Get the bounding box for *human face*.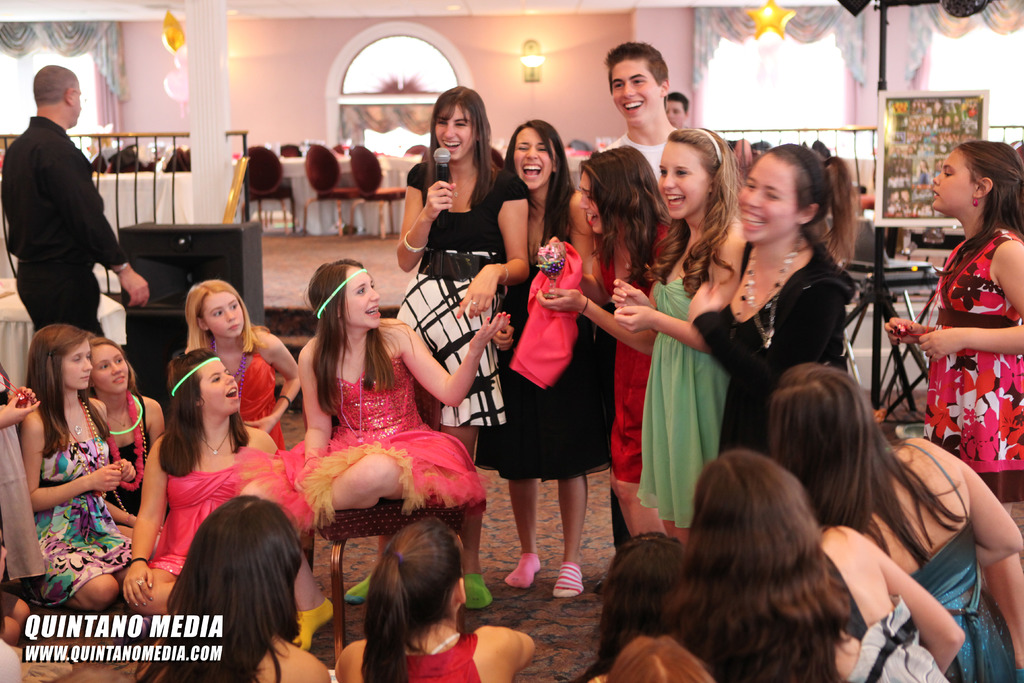
pyautogui.locateOnScreen(611, 60, 659, 122).
